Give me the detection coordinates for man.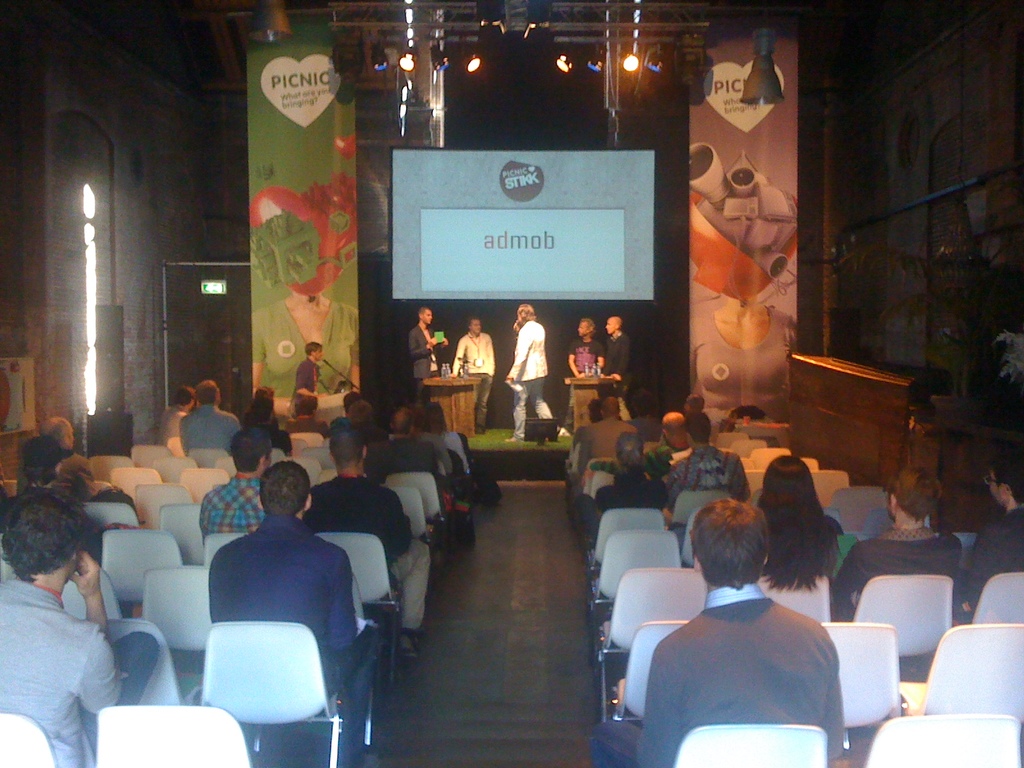
<bbox>451, 316, 496, 433</bbox>.
